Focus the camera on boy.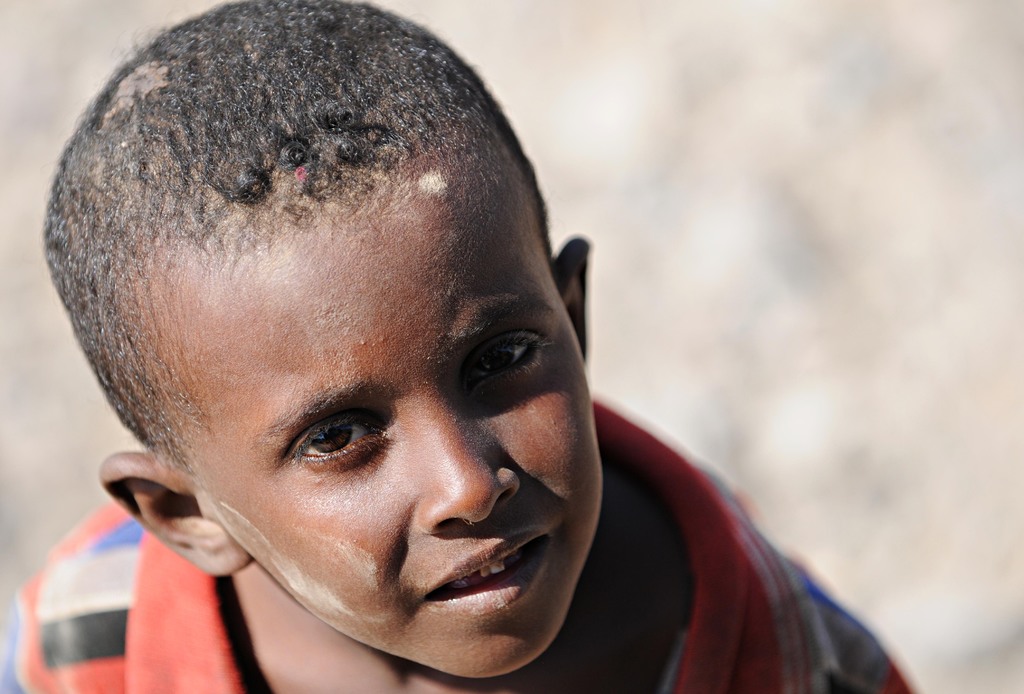
Focus region: <region>0, 0, 783, 690</region>.
